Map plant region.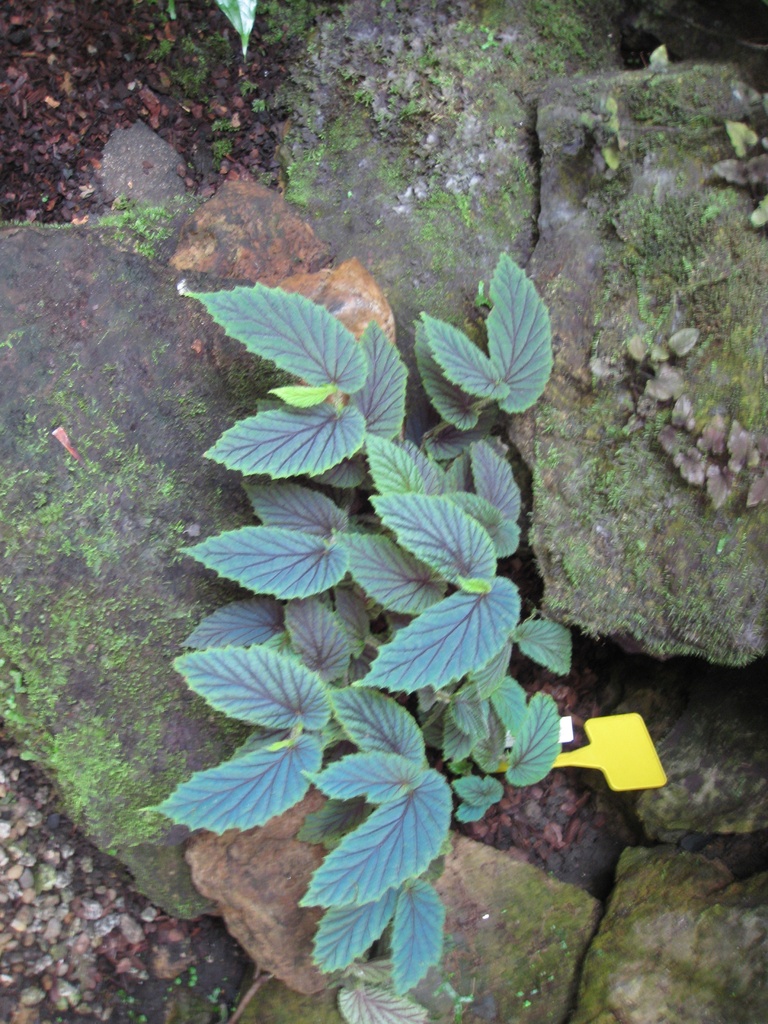
Mapped to region(562, 97, 623, 180).
